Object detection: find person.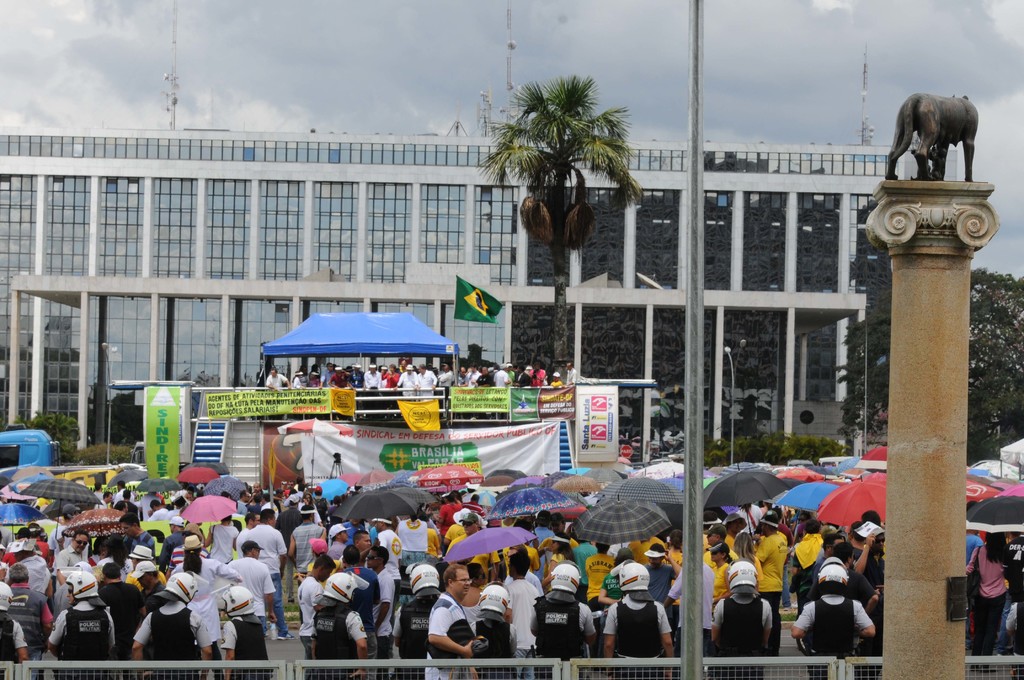
[x1=515, y1=362, x2=536, y2=386].
